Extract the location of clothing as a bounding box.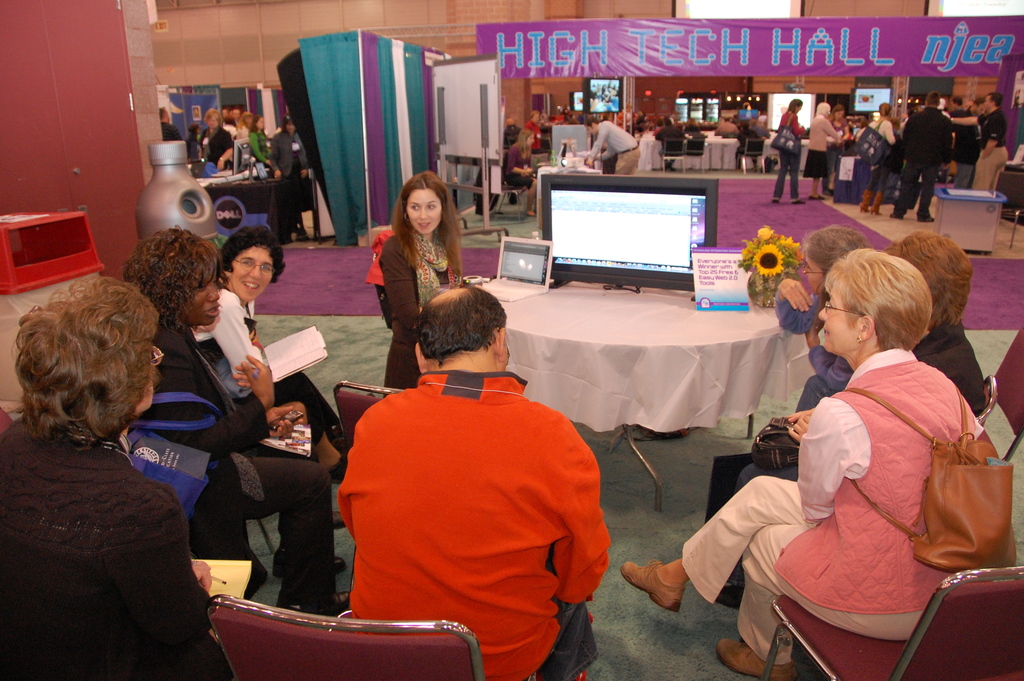
[left=769, top=293, right=854, bottom=411].
